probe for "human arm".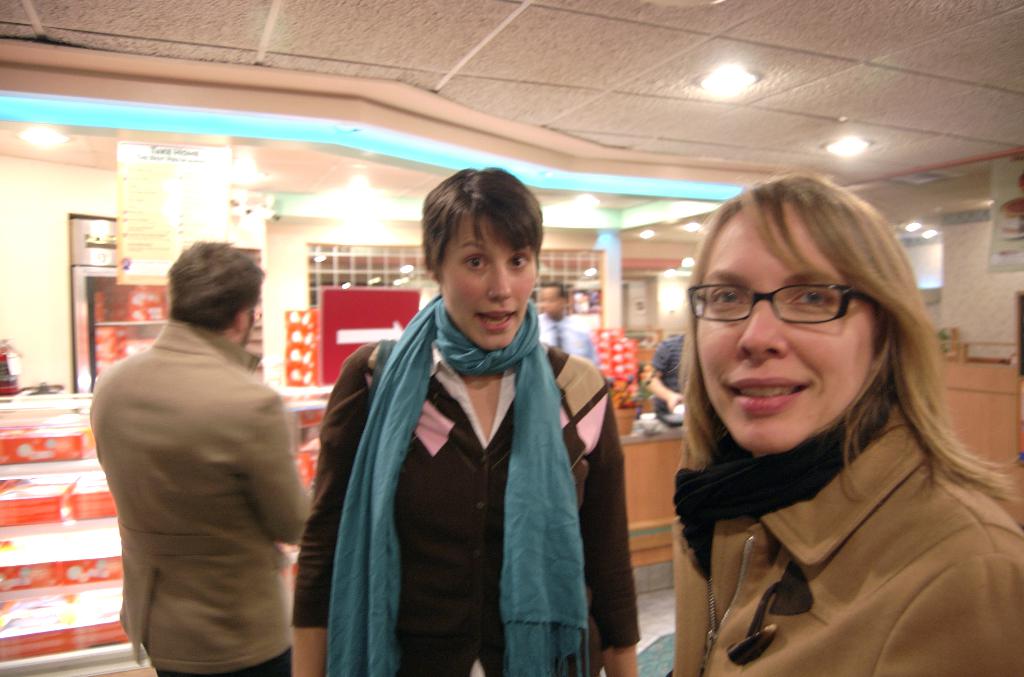
Probe result: left=581, top=382, right=644, bottom=676.
